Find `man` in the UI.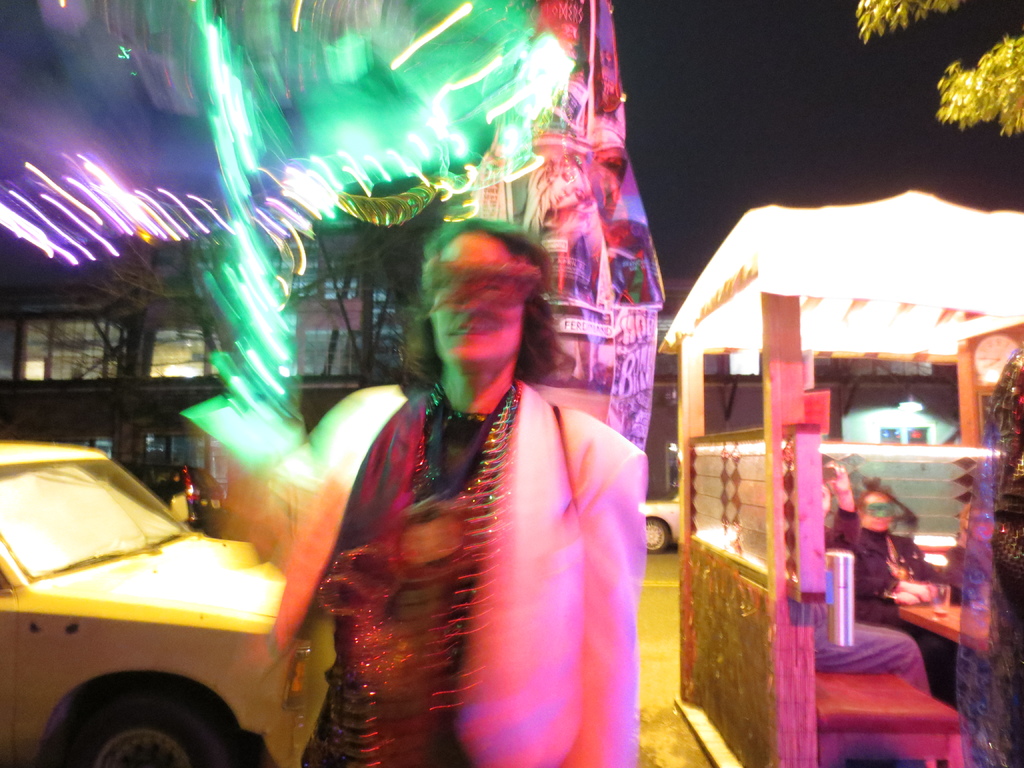
UI element at [275, 212, 671, 756].
